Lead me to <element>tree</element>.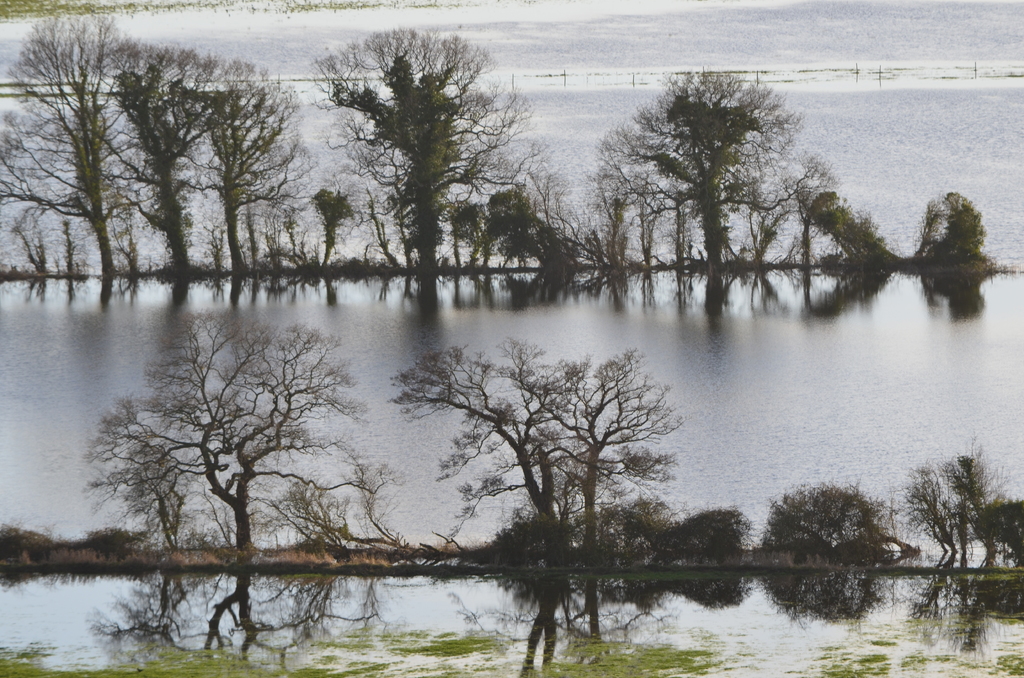
Lead to crop(0, 6, 132, 301).
